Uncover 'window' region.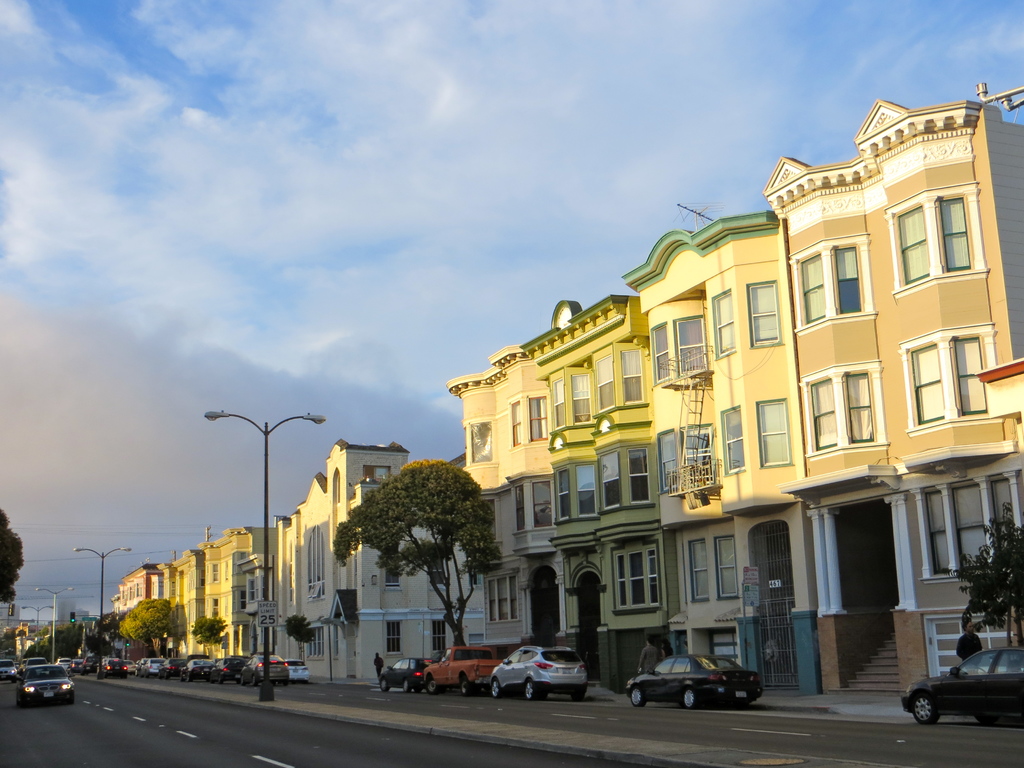
Uncovered: locate(754, 396, 795, 468).
